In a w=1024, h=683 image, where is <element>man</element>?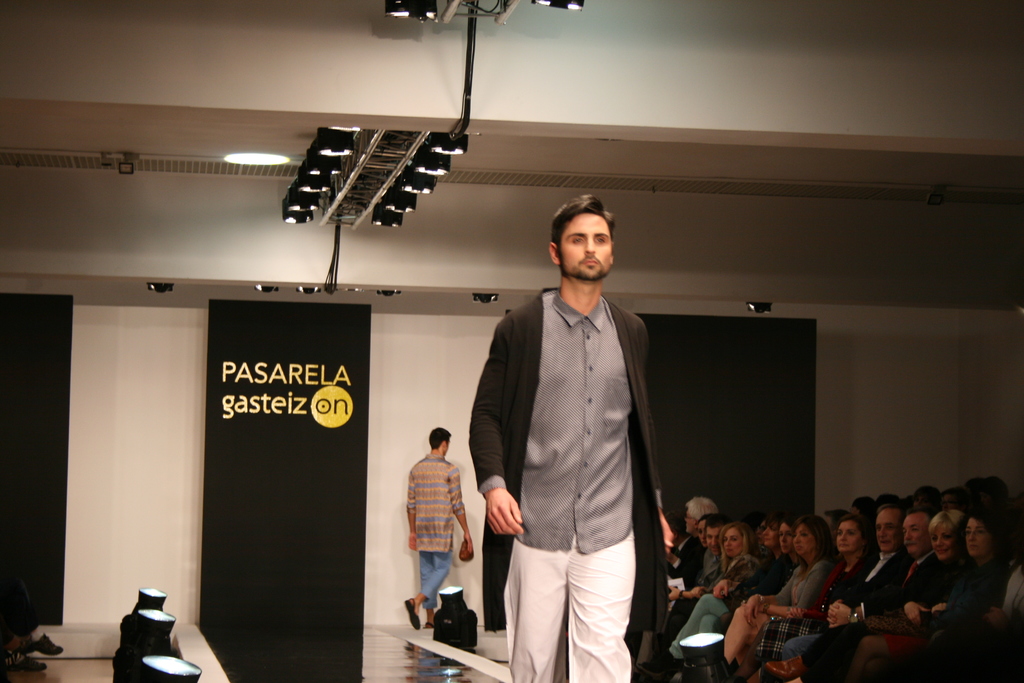
(656,493,723,657).
